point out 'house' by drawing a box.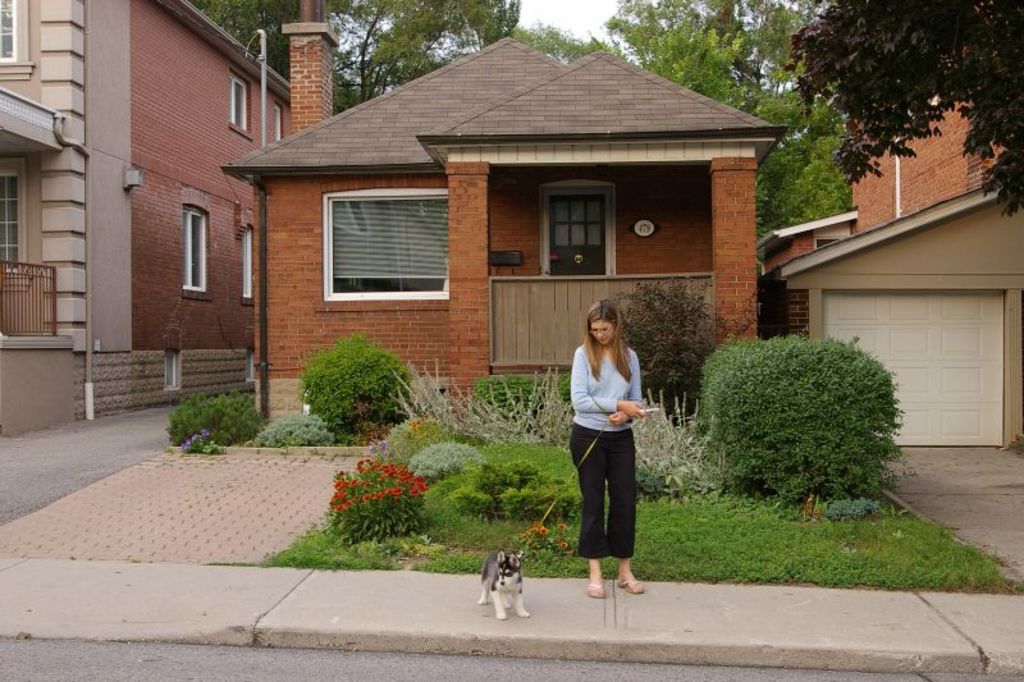
BBox(0, 0, 157, 444).
